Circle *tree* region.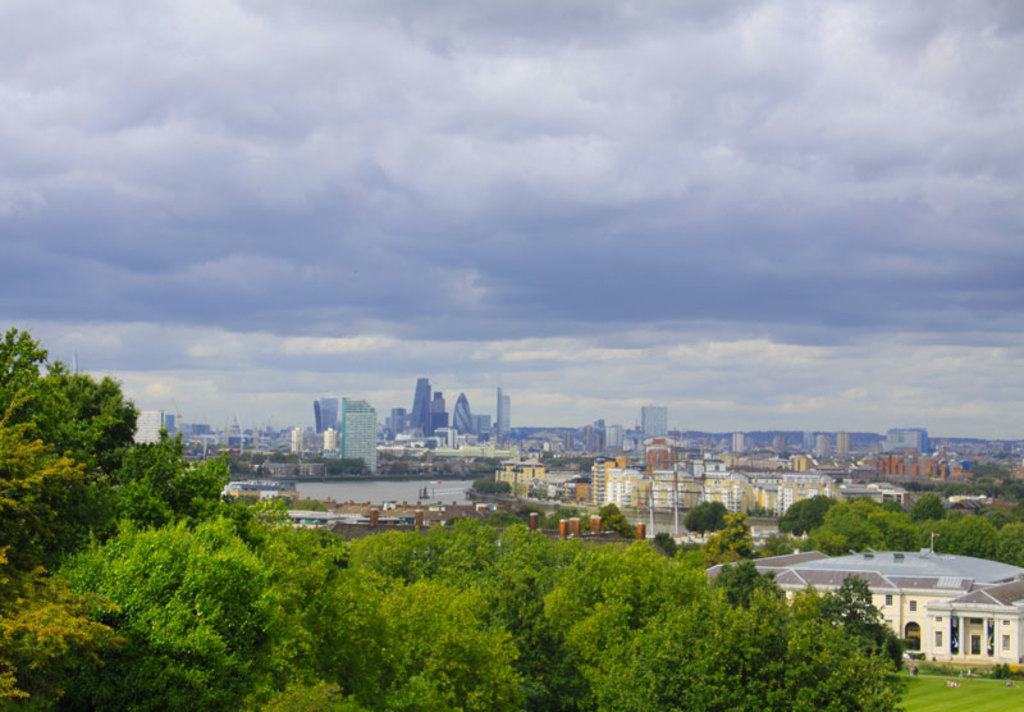
Region: select_region(682, 493, 735, 533).
